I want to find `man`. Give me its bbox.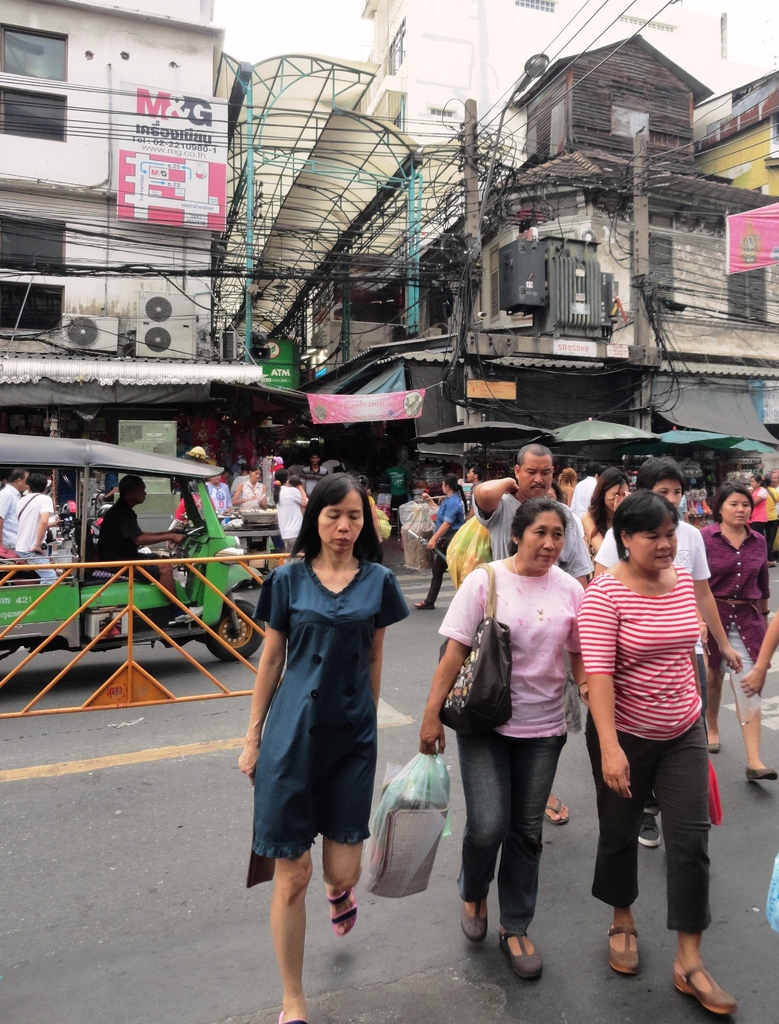
[95,476,205,626].
